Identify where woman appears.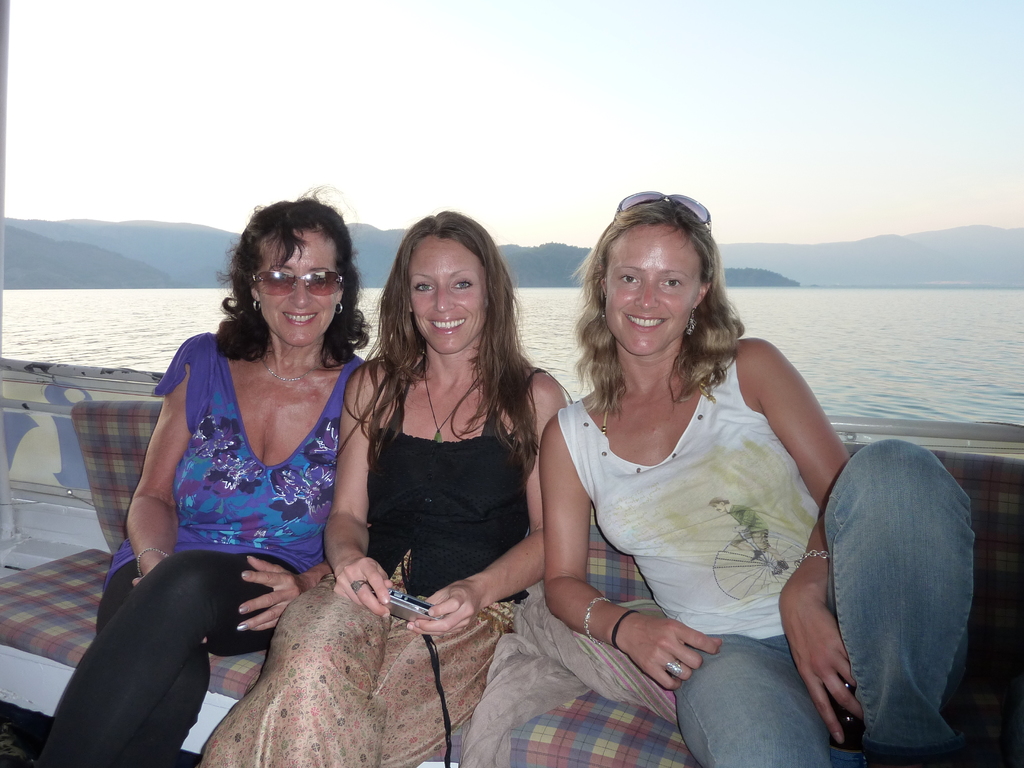
Appears at (198,209,567,767).
